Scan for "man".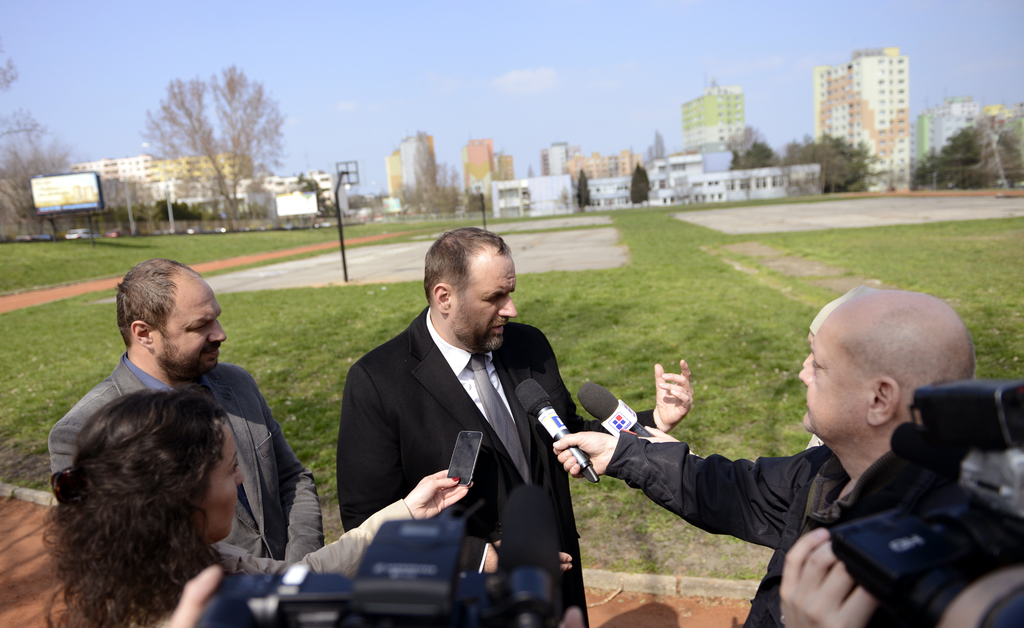
Scan result: detection(546, 280, 984, 627).
